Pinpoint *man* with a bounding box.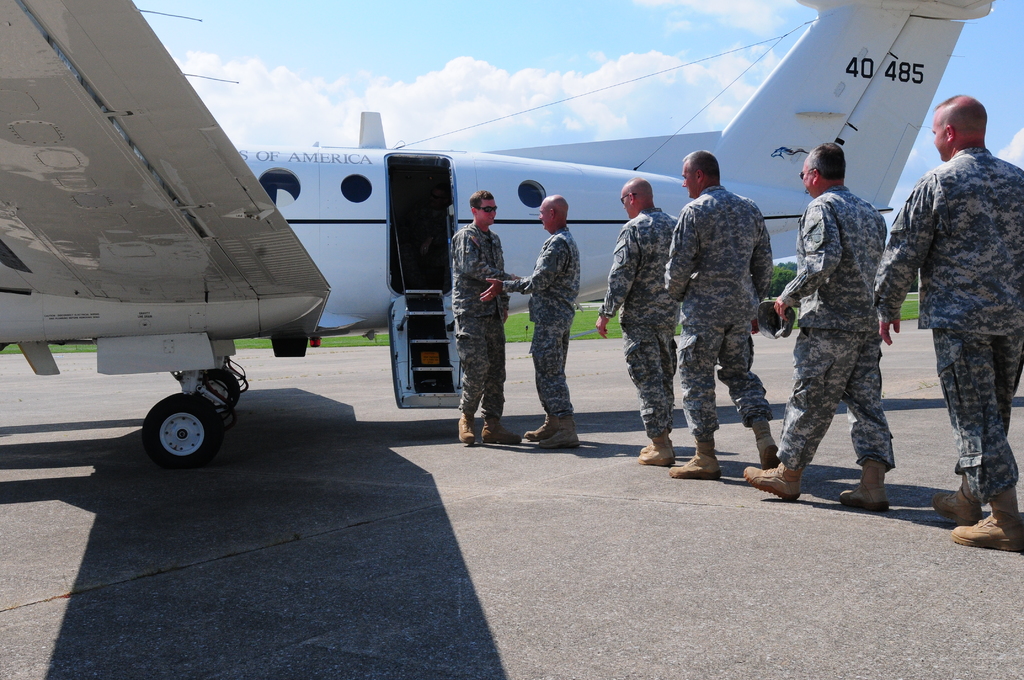
left=874, top=95, right=1023, bottom=552.
